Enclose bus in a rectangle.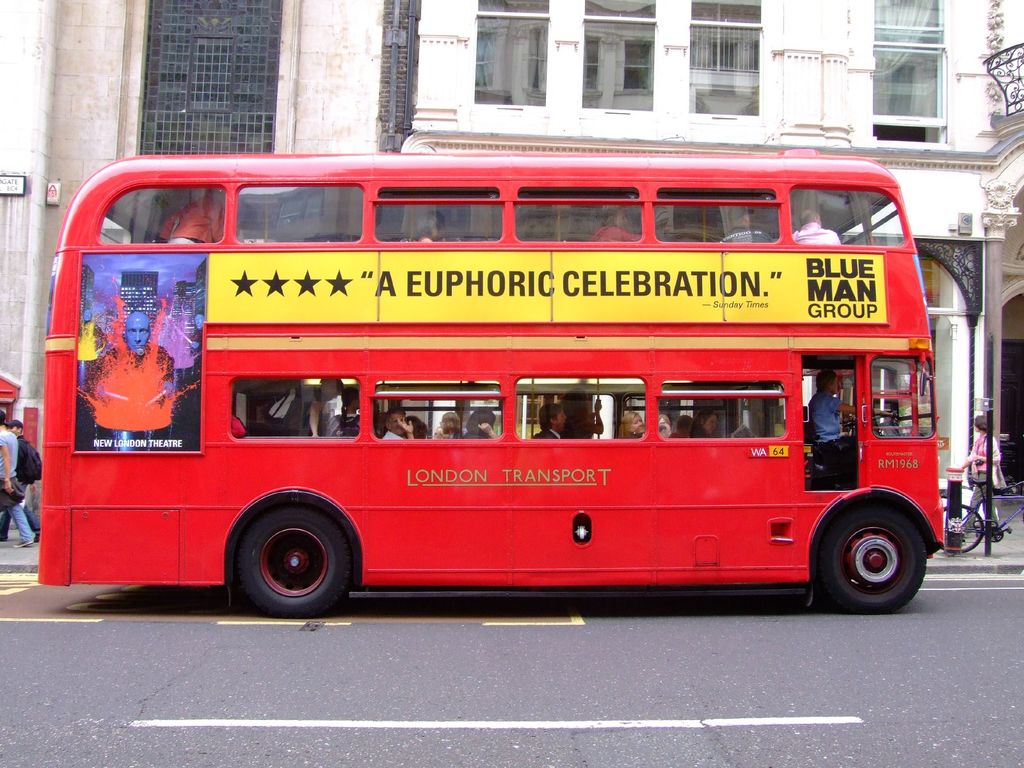
<box>40,151,943,617</box>.
